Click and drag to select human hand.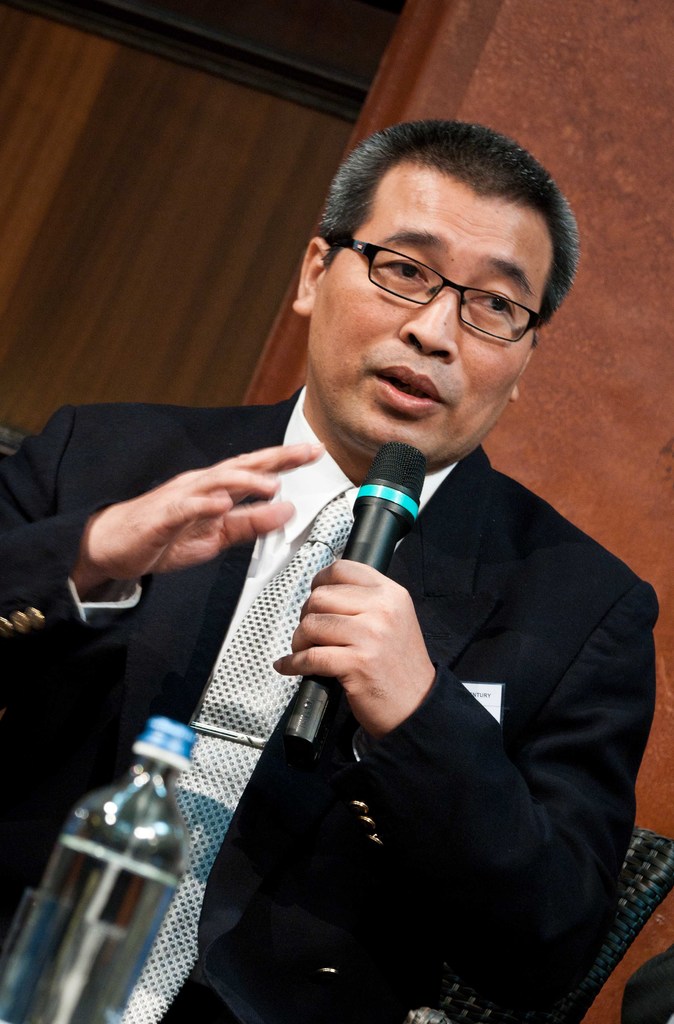
Selection: <region>282, 561, 441, 742</region>.
